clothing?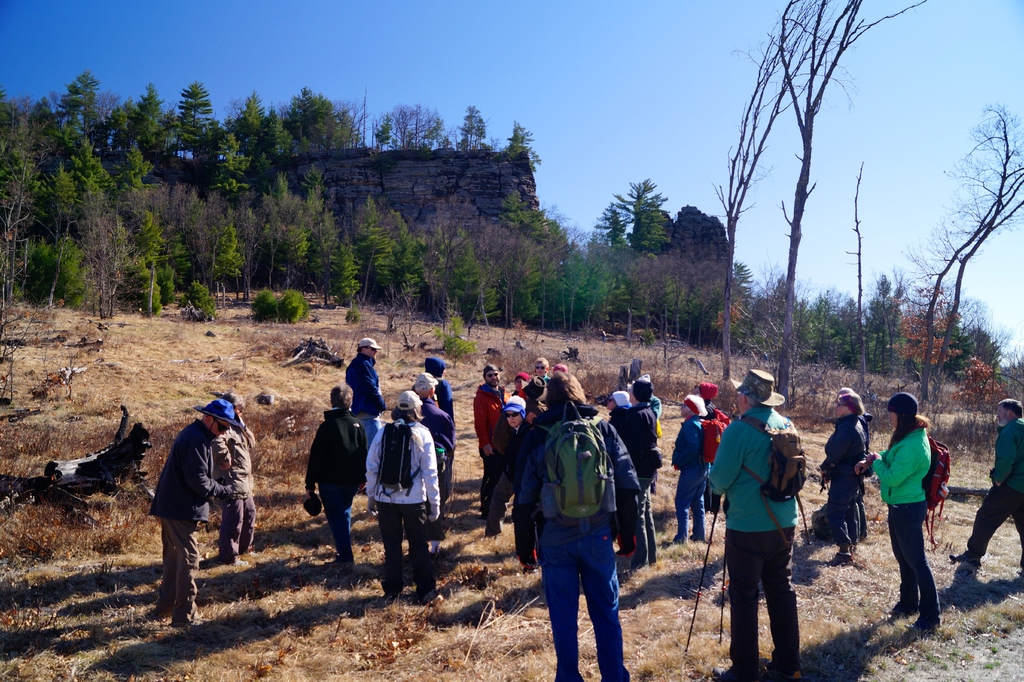
crop(471, 384, 508, 508)
